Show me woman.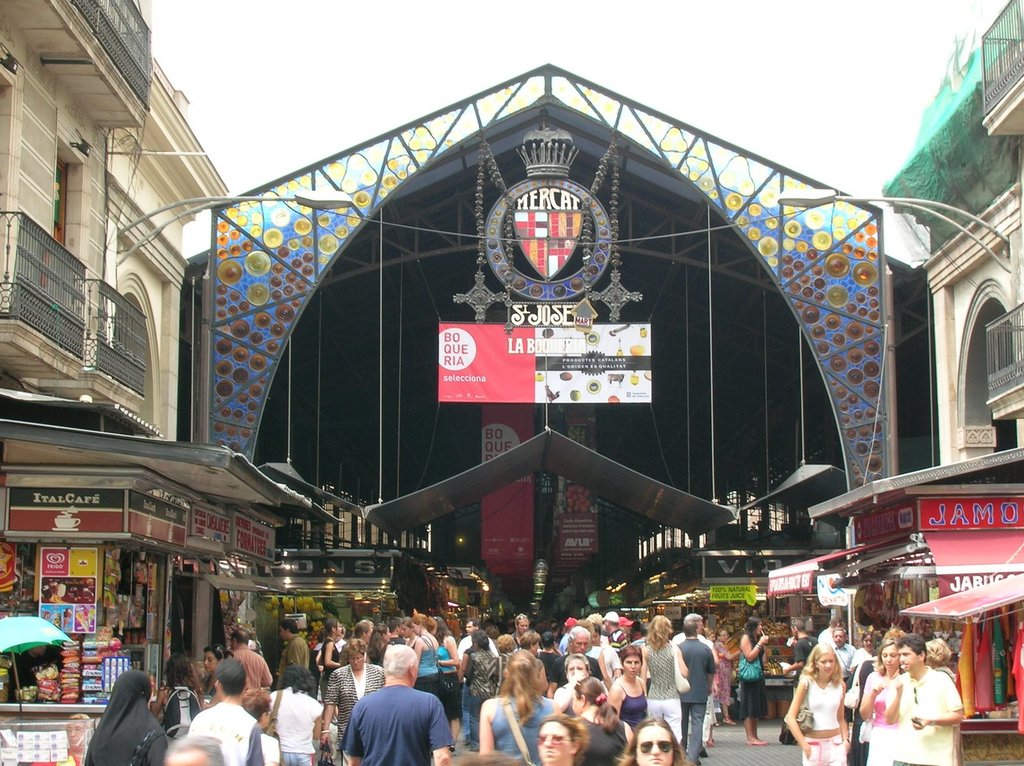
woman is here: box(534, 715, 580, 765).
